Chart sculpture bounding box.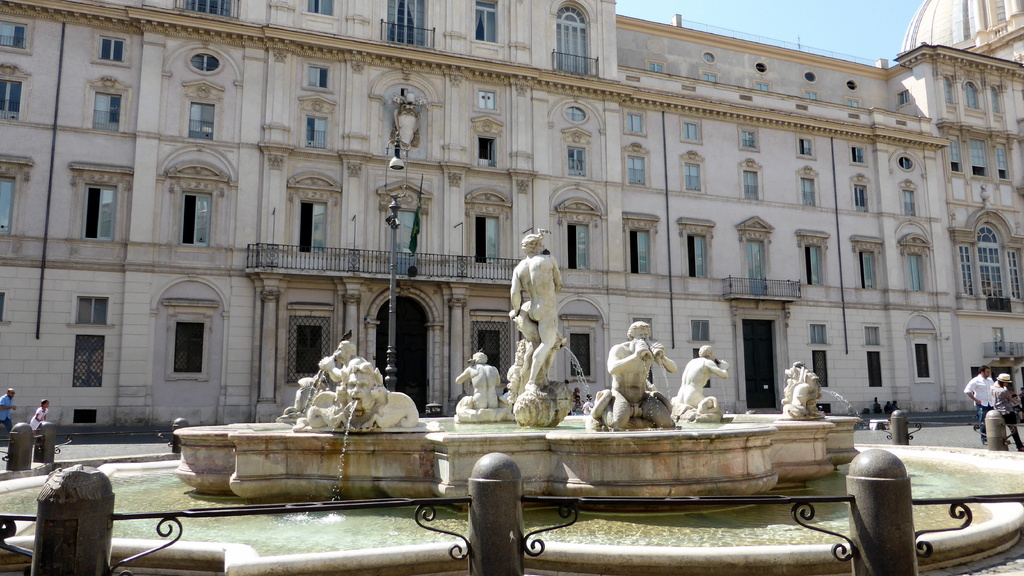
Charted: region(298, 357, 420, 426).
